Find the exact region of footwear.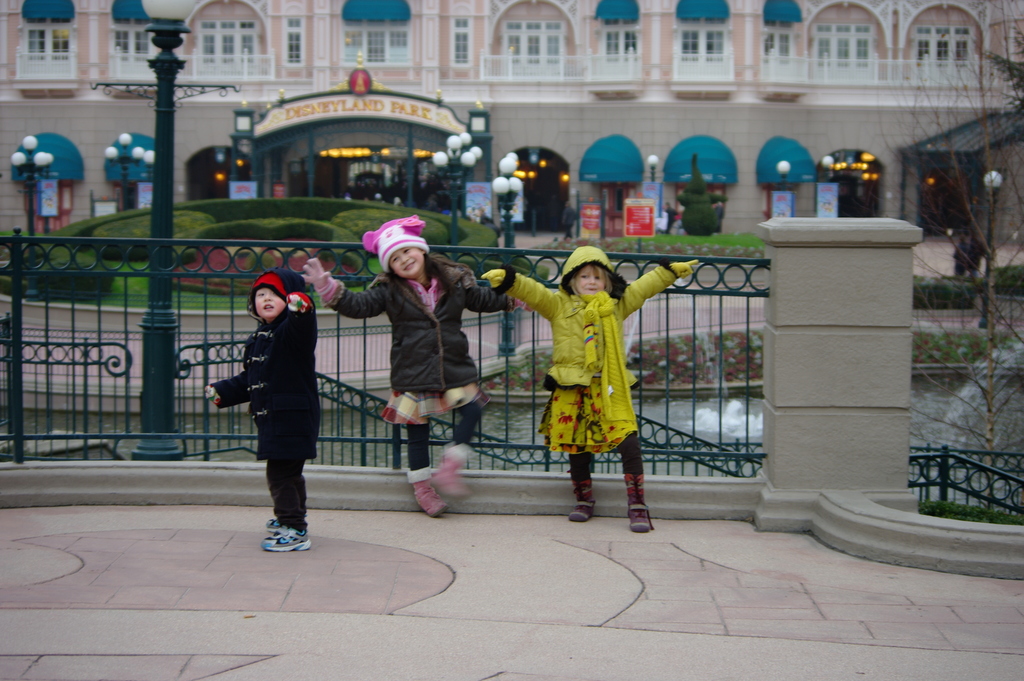
Exact region: [623,472,653,534].
